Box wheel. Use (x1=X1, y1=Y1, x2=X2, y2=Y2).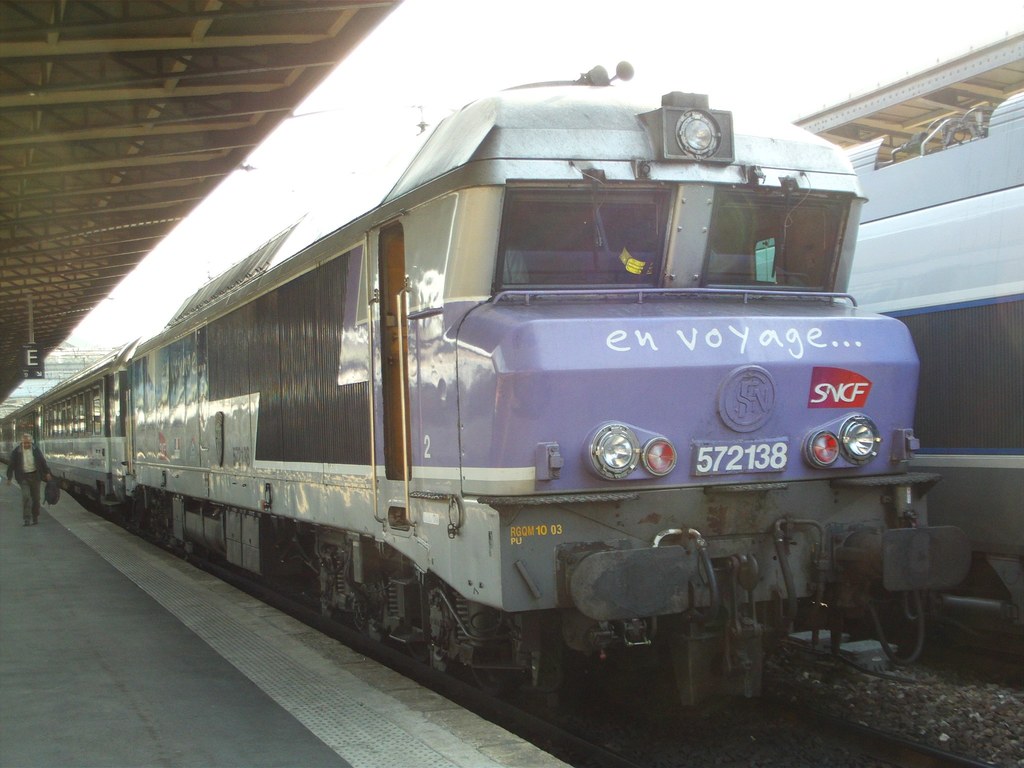
(x1=404, y1=644, x2=449, y2=673).
